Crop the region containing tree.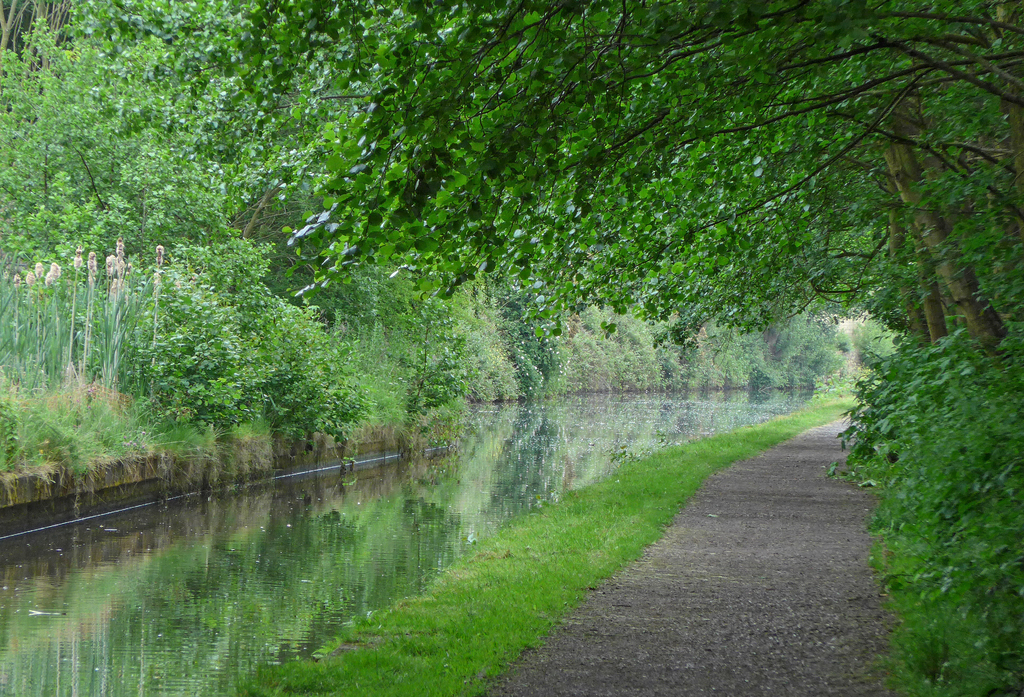
Crop region: rect(173, 0, 1023, 405).
